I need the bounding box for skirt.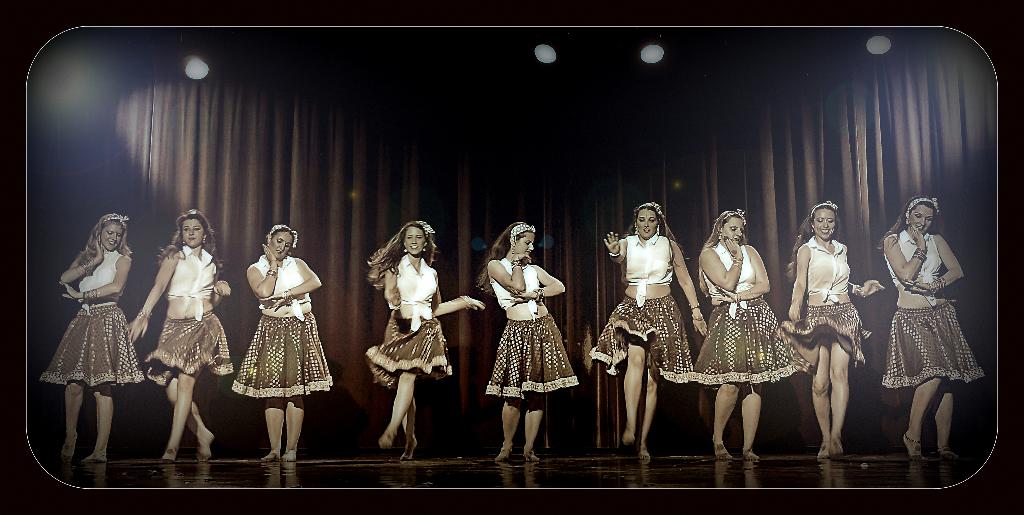
Here it is: bbox=(141, 306, 232, 383).
